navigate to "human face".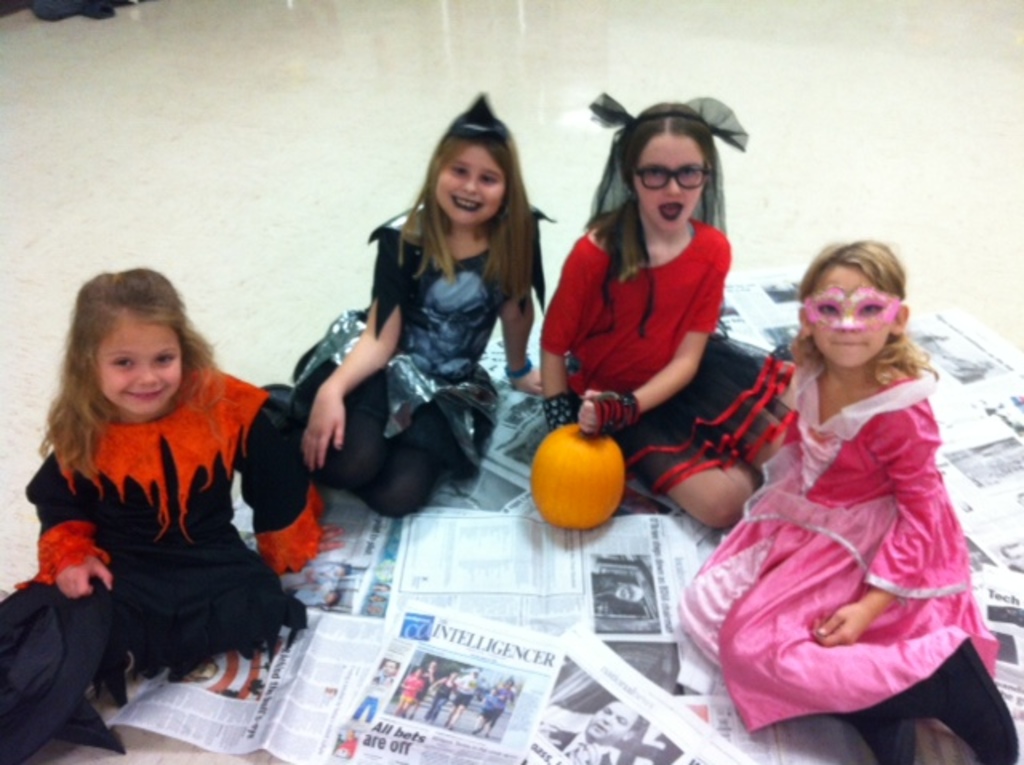
Navigation target: {"left": 637, "top": 133, "right": 706, "bottom": 227}.
